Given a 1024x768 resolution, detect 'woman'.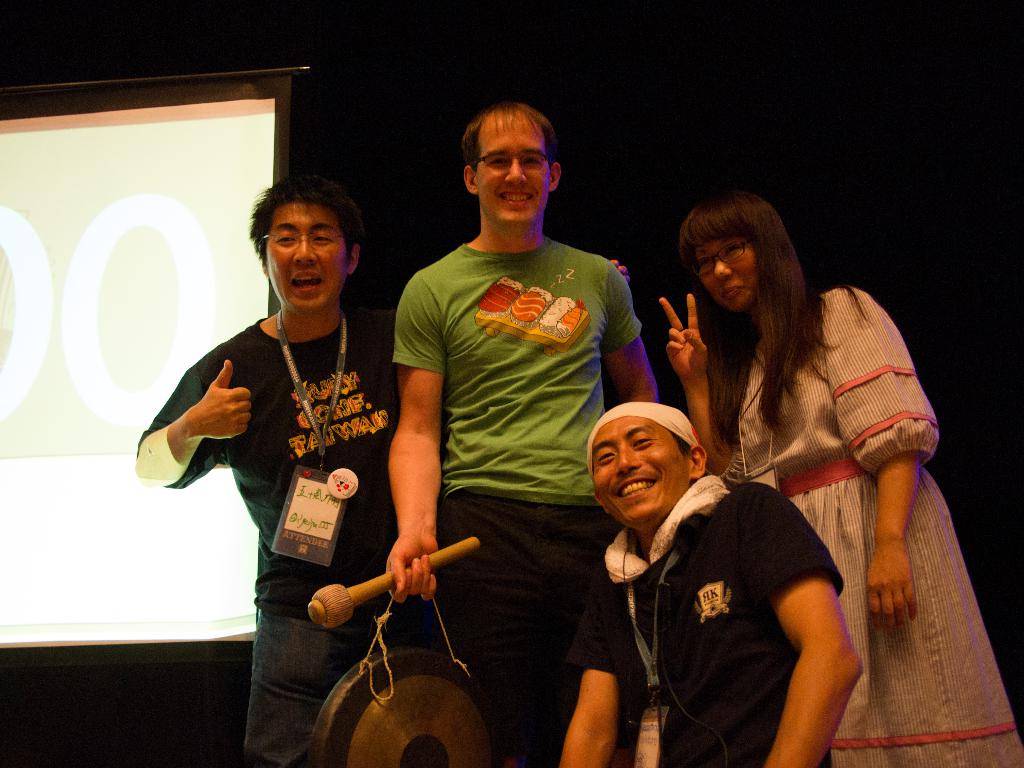
Rect(668, 193, 1023, 767).
